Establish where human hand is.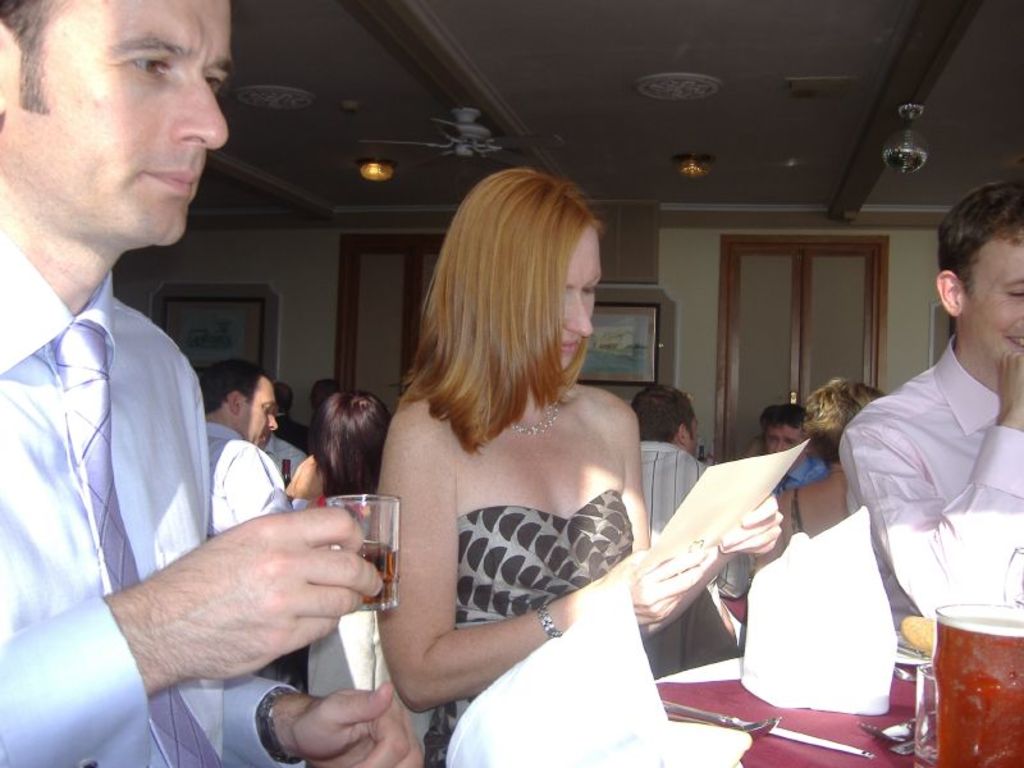
Established at bbox(291, 682, 424, 767).
